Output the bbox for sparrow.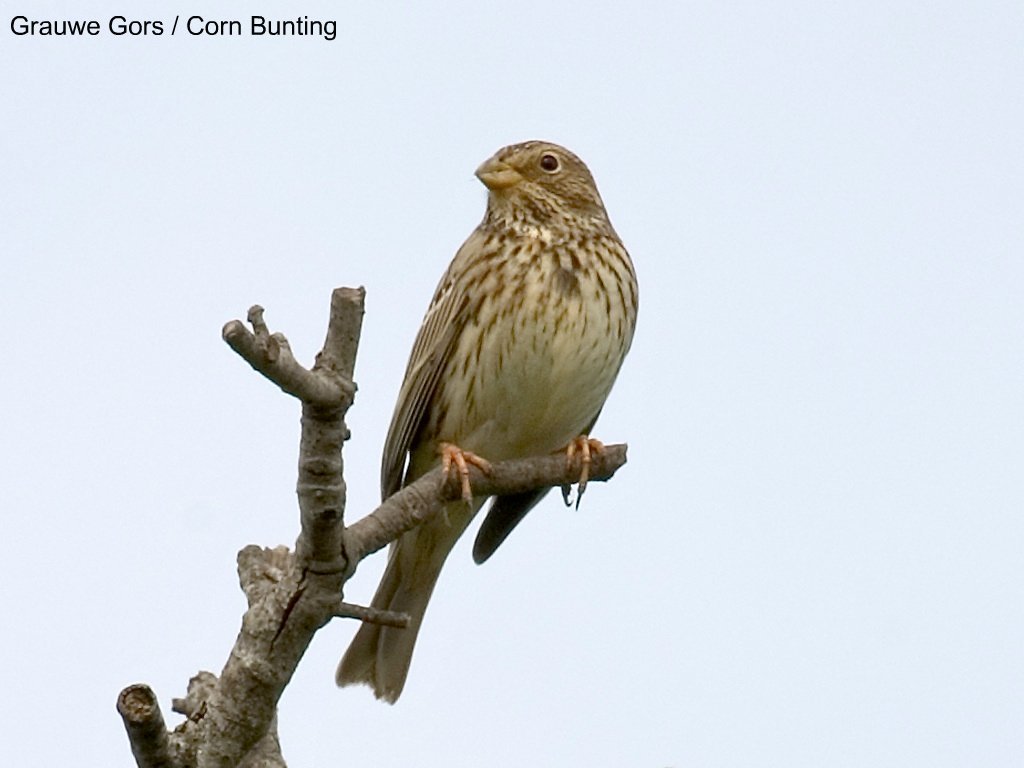
locate(331, 136, 639, 703).
